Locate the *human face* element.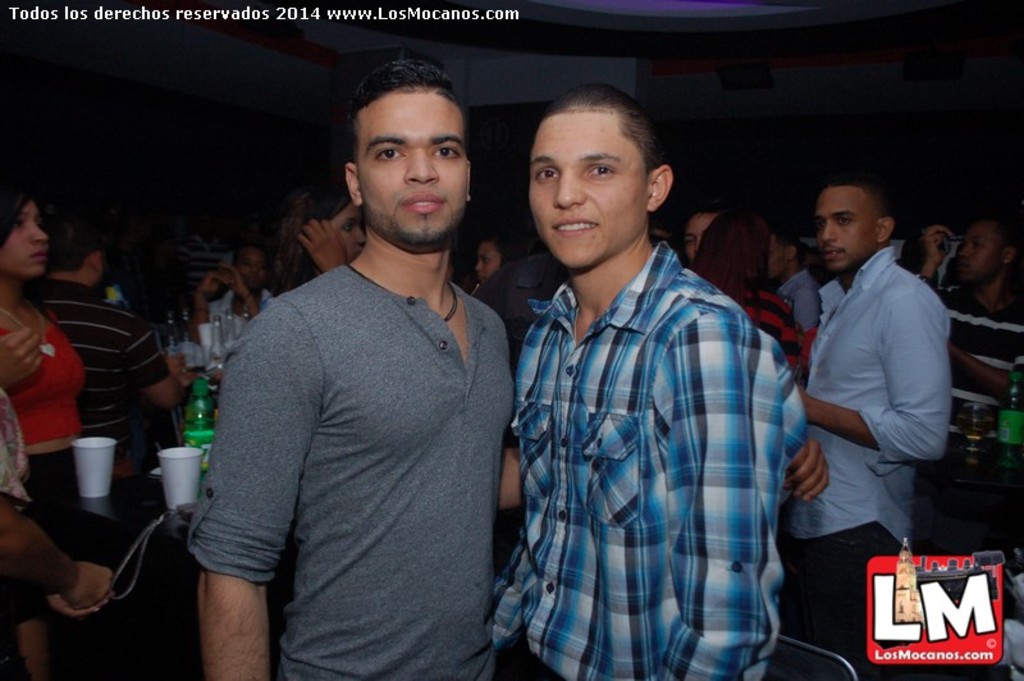
Element bbox: l=0, t=204, r=49, b=280.
